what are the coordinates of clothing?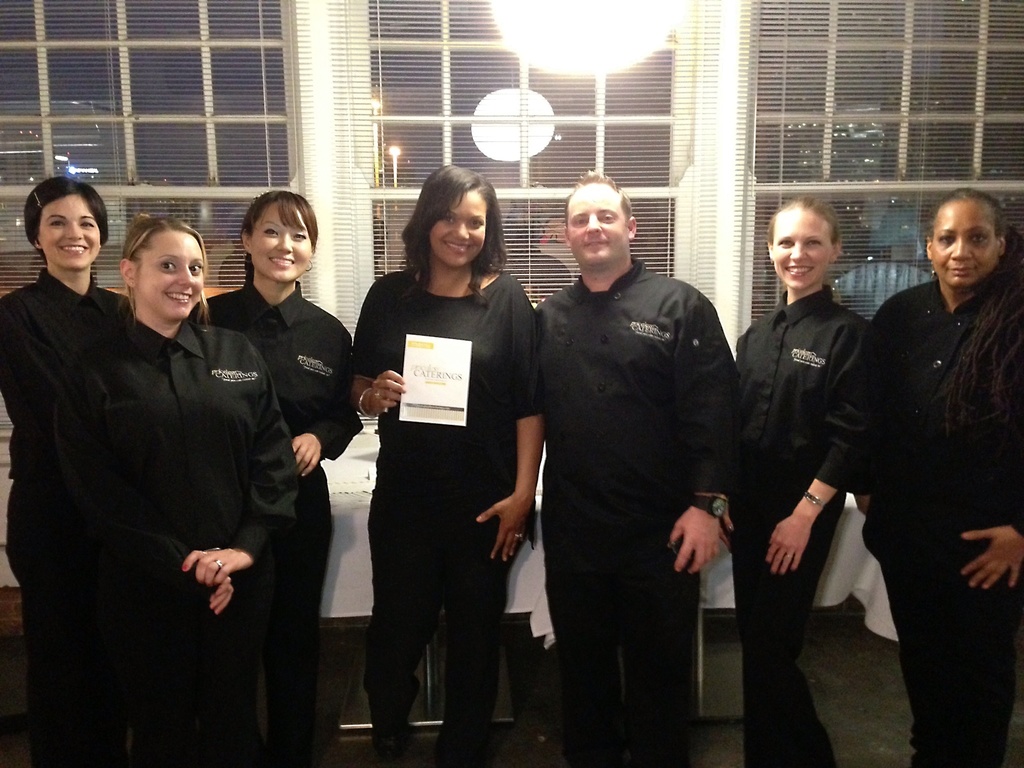
BBox(532, 255, 736, 767).
